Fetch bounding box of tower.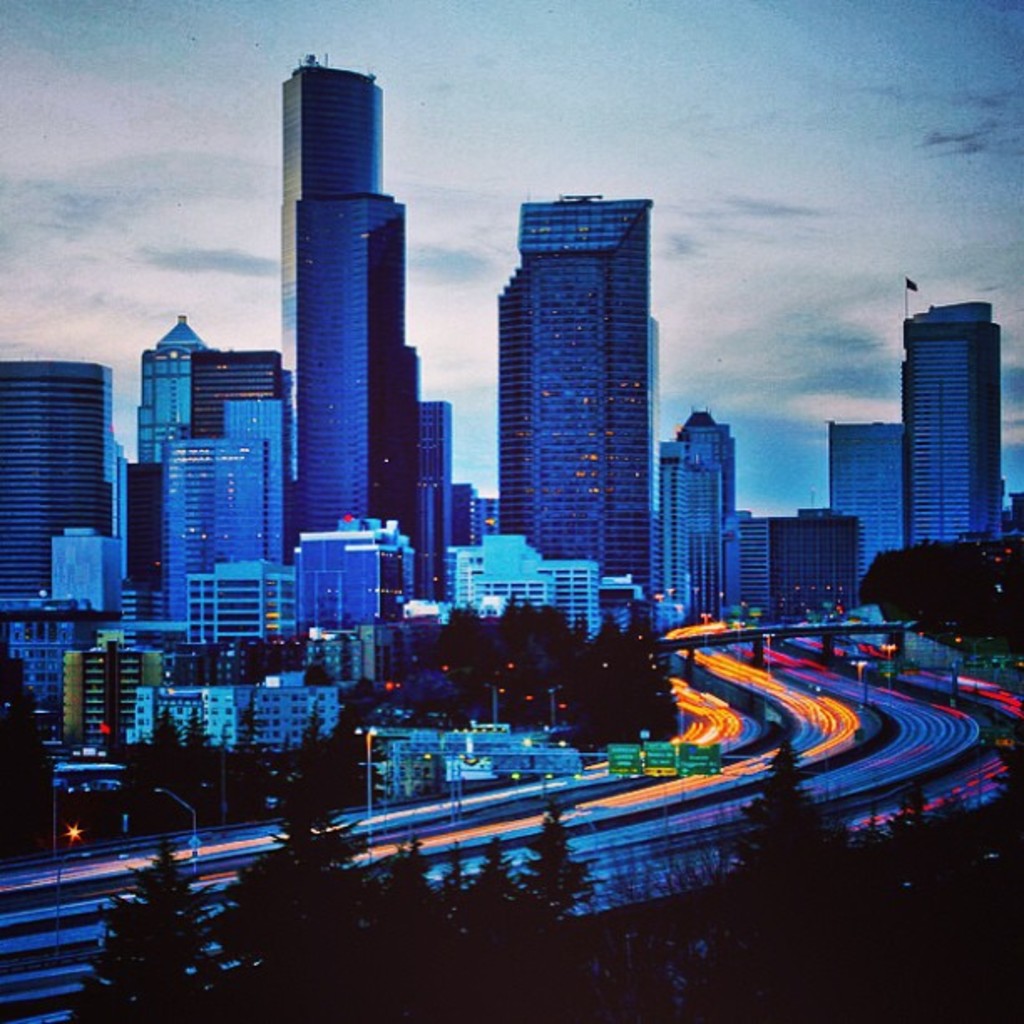
Bbox: [0,356,127,621].
